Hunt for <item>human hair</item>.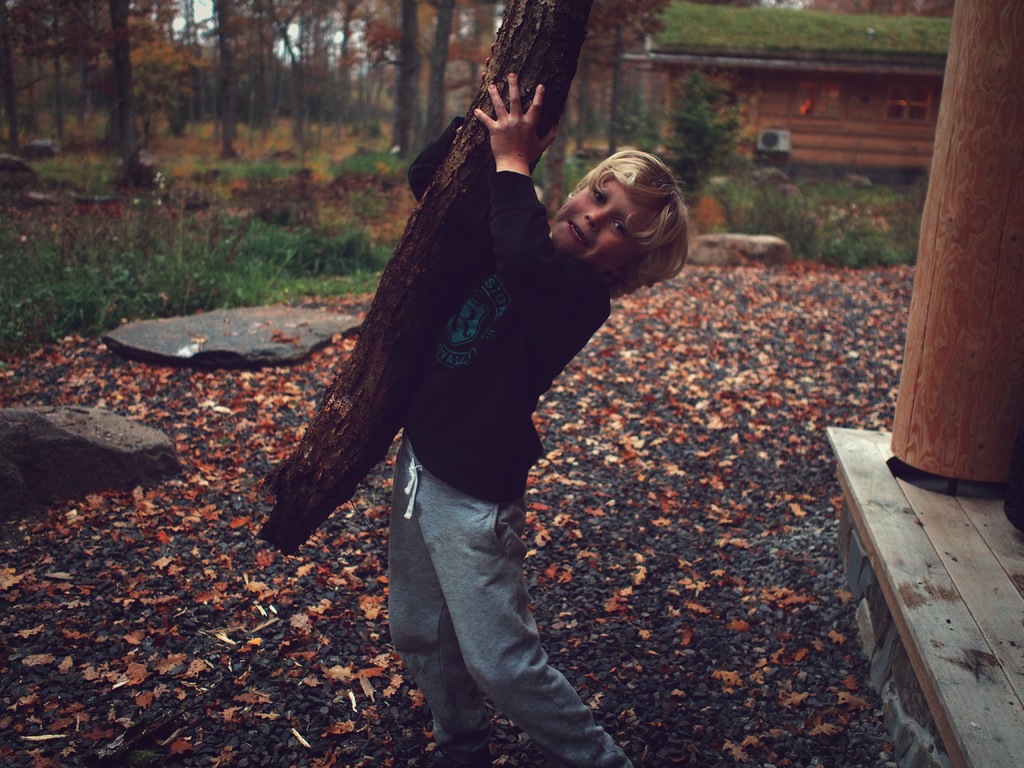
Hunted down at <bbox>552, 134, 696, 285</bbox>.
